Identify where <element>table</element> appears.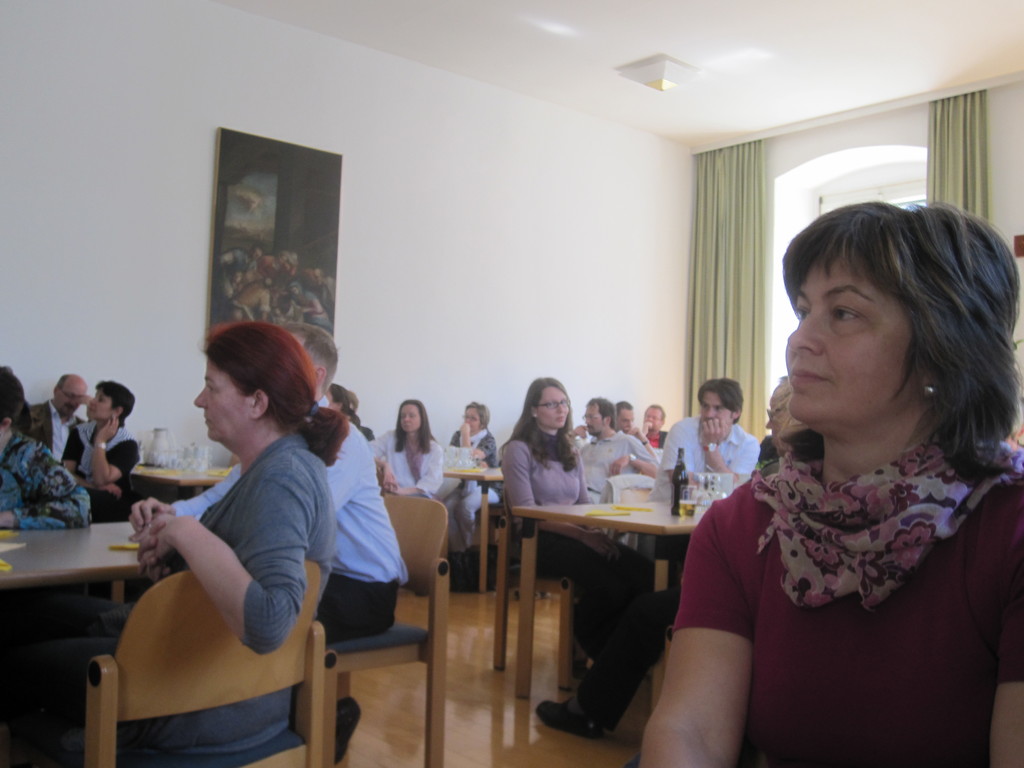
Appears at region(477, 485, 729, 666).
